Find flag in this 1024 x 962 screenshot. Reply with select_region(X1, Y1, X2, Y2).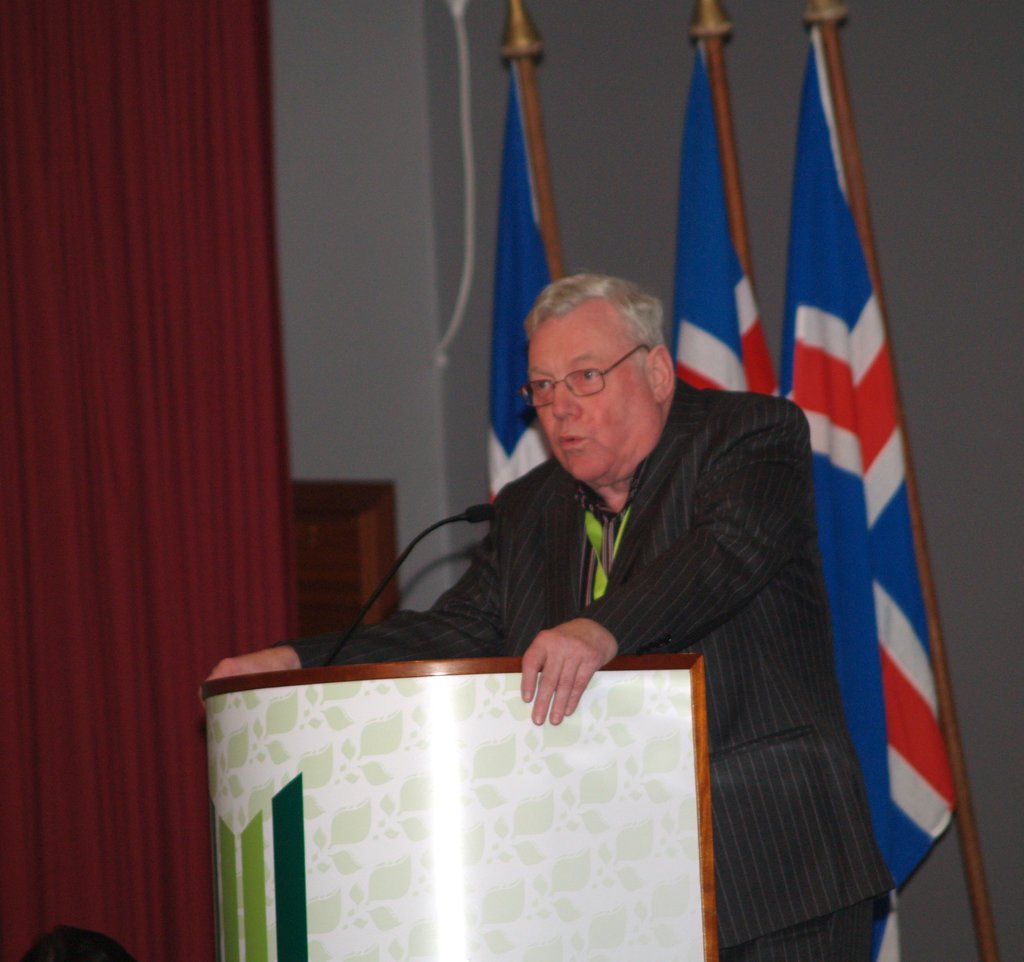
select_region(665, 30, 783, 402).
